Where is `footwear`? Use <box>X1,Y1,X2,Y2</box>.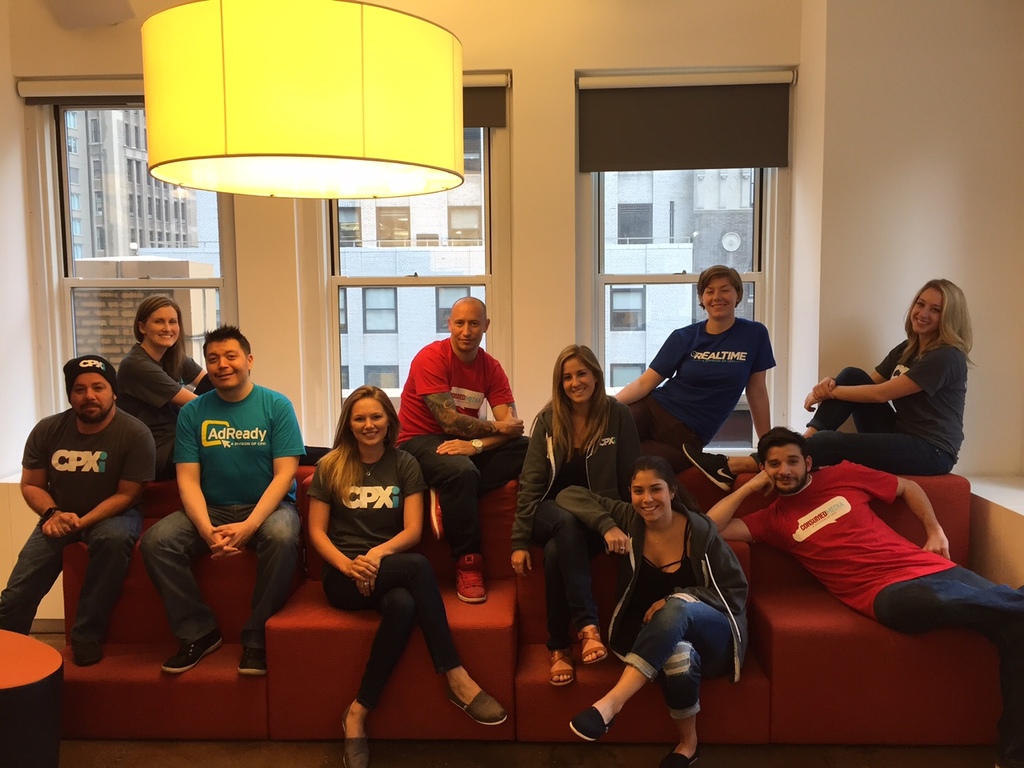
<box>564,704,616,744</box>.
